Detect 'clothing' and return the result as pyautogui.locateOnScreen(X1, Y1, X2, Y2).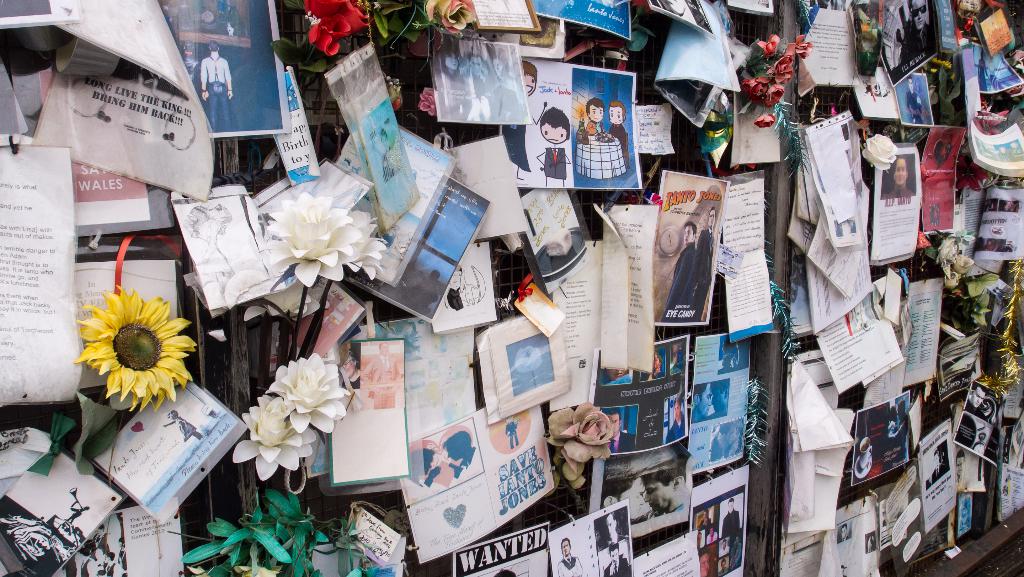
pyautogui.locateOnScreen(437, 71, 474, 121).
